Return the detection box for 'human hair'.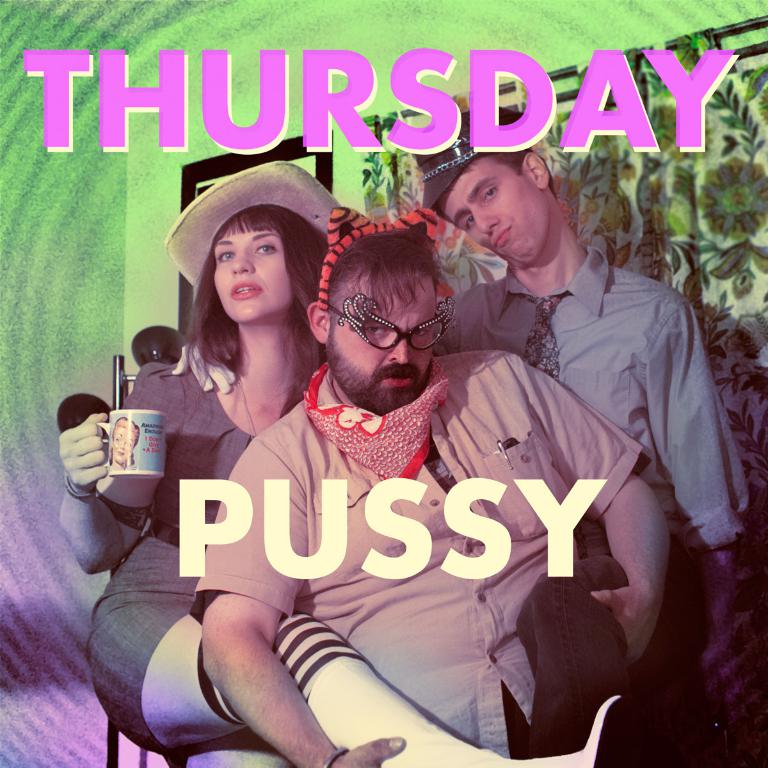
322:236:442:328.
